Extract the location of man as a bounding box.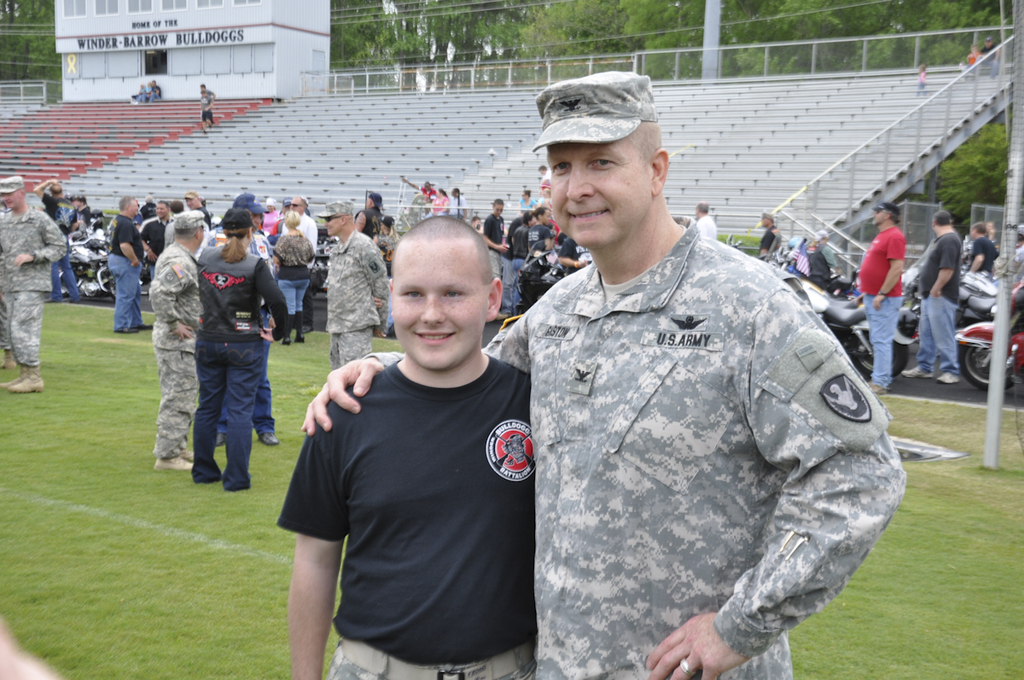
pyautogui.locateOnScreen(804, 231, 835, 282).
